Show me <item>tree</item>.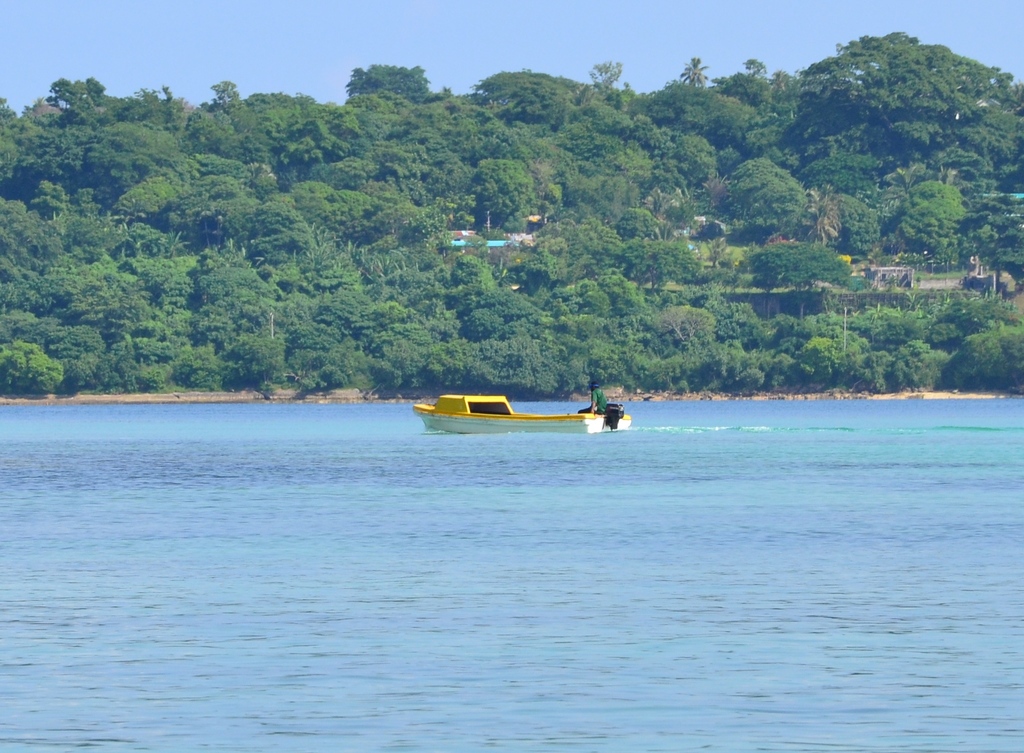
<item>tree</item> is here: [left=748, top=65, right=878, bottom=186].
